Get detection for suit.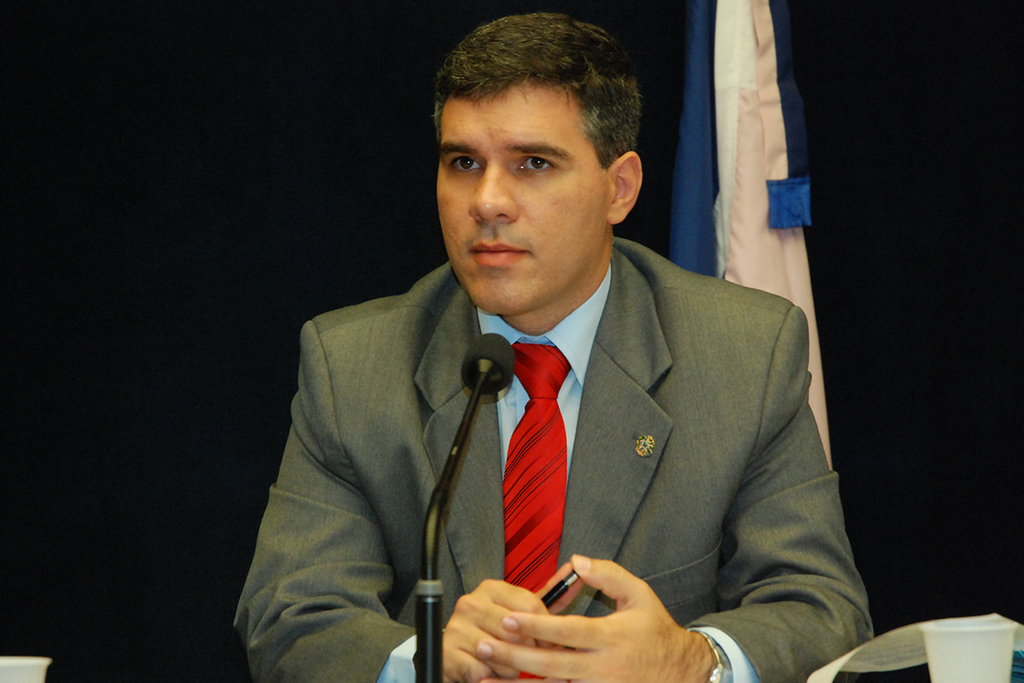
Detection: (left=241, top=254, right=918, bottom=682).
